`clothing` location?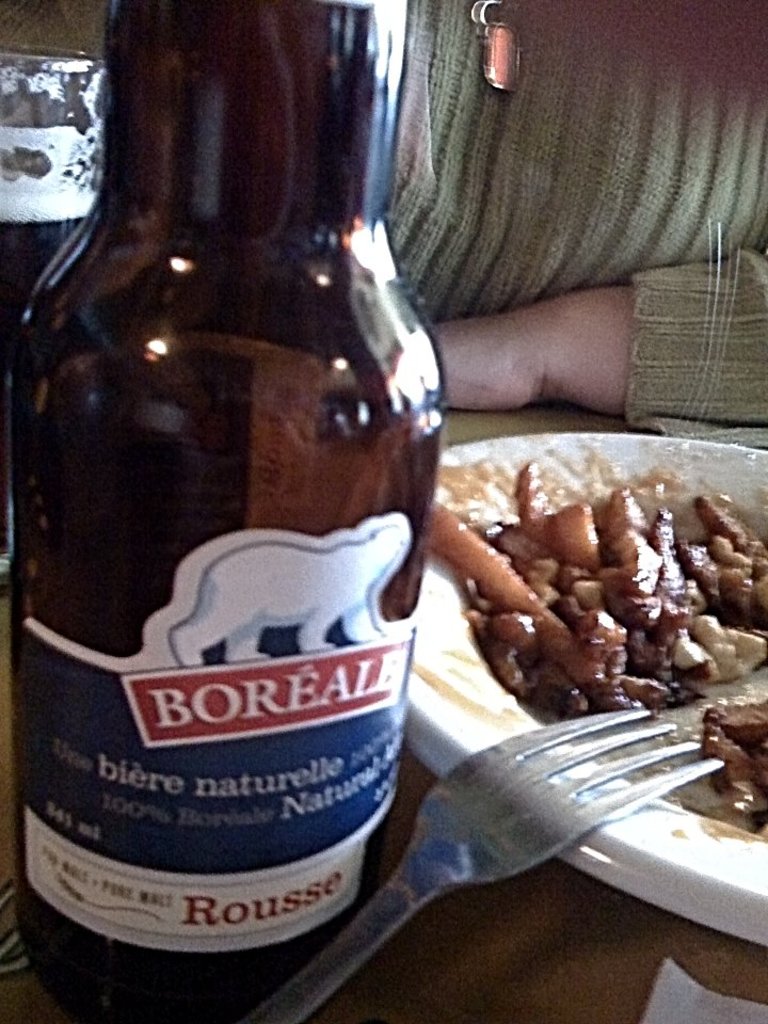
366:0:767:1021
